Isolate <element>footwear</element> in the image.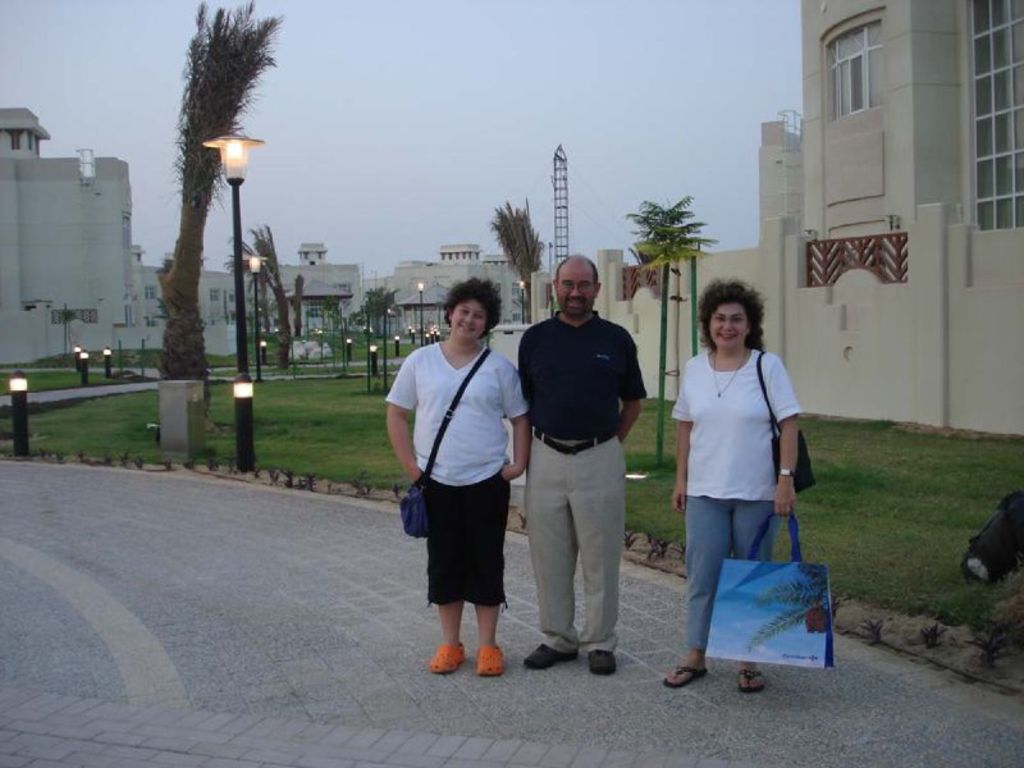
Isolated region: 524,641,580,669.
